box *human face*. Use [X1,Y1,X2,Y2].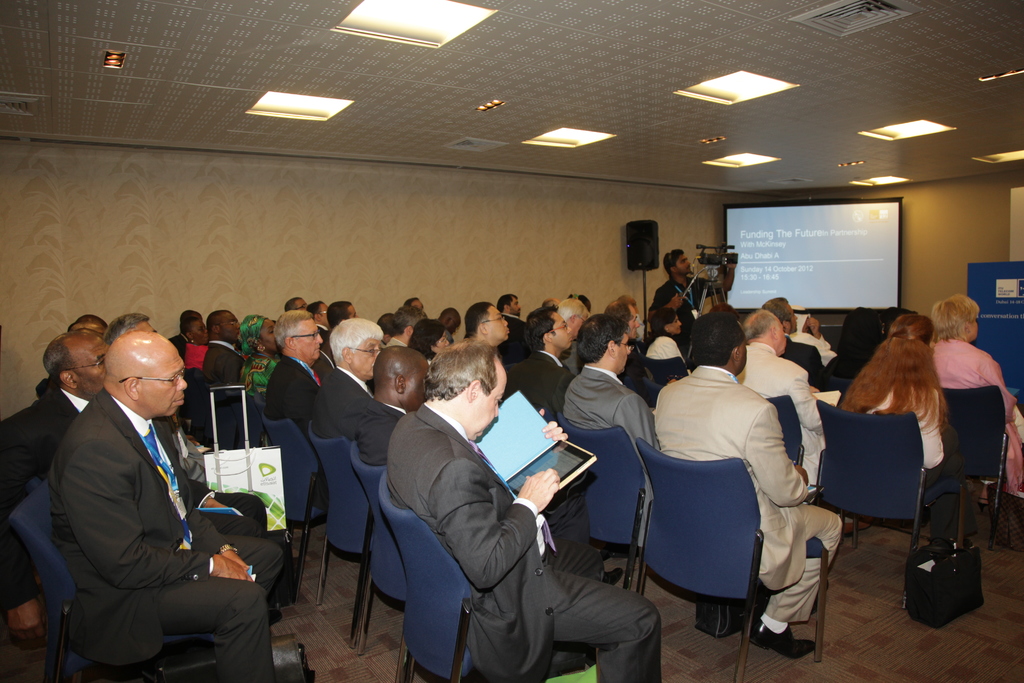
[222,317,241,338].
